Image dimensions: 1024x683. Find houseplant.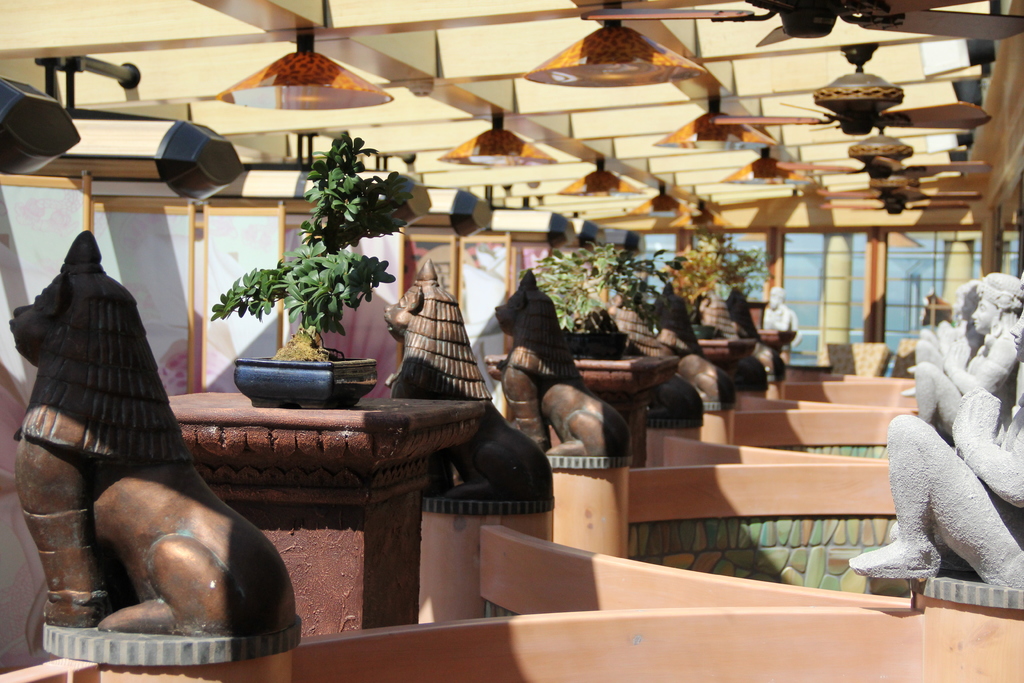
crop(209, 134, 397, 423).
